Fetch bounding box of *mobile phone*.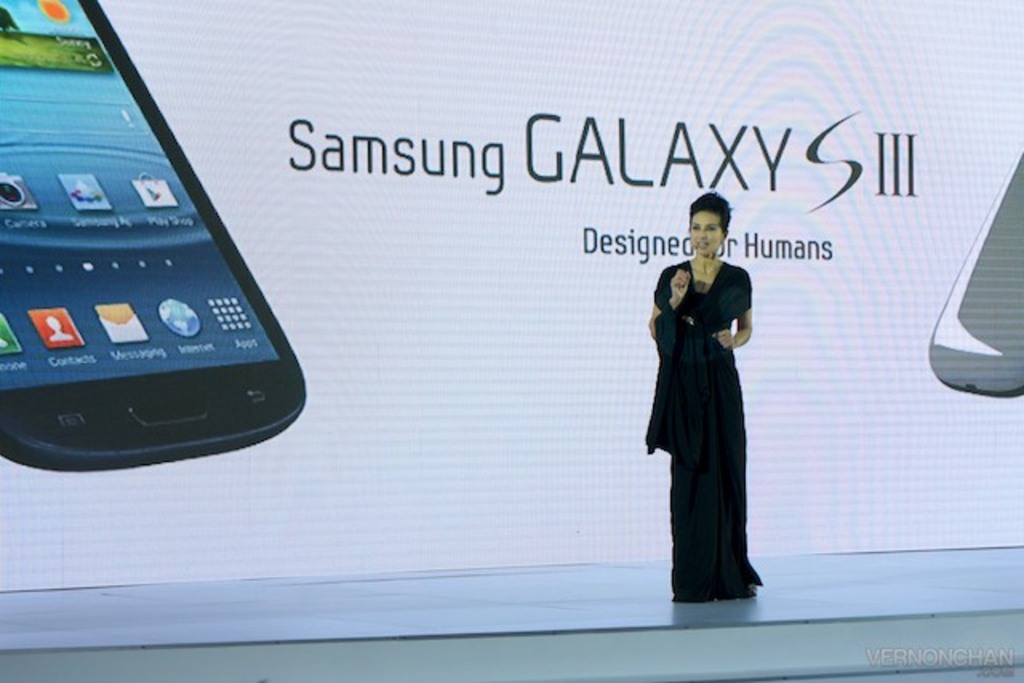
Bbox: [928, 149, 1022, 395].
